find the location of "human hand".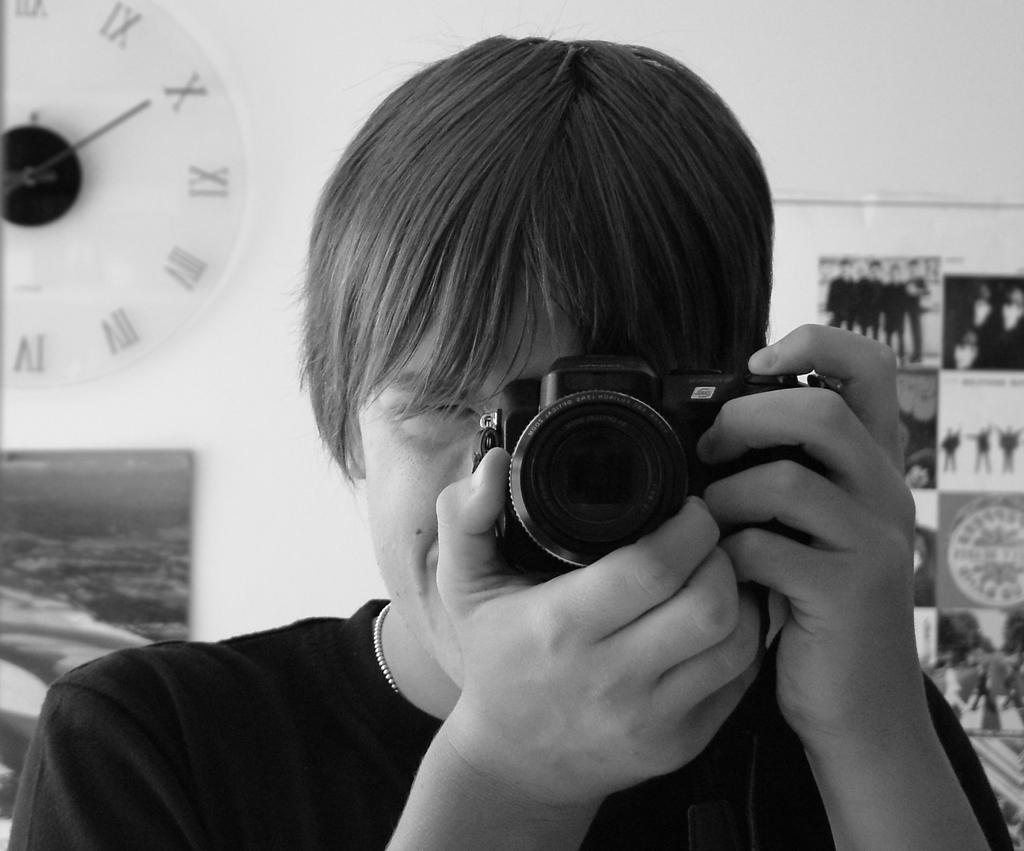
Location: (396,527,816,822).
